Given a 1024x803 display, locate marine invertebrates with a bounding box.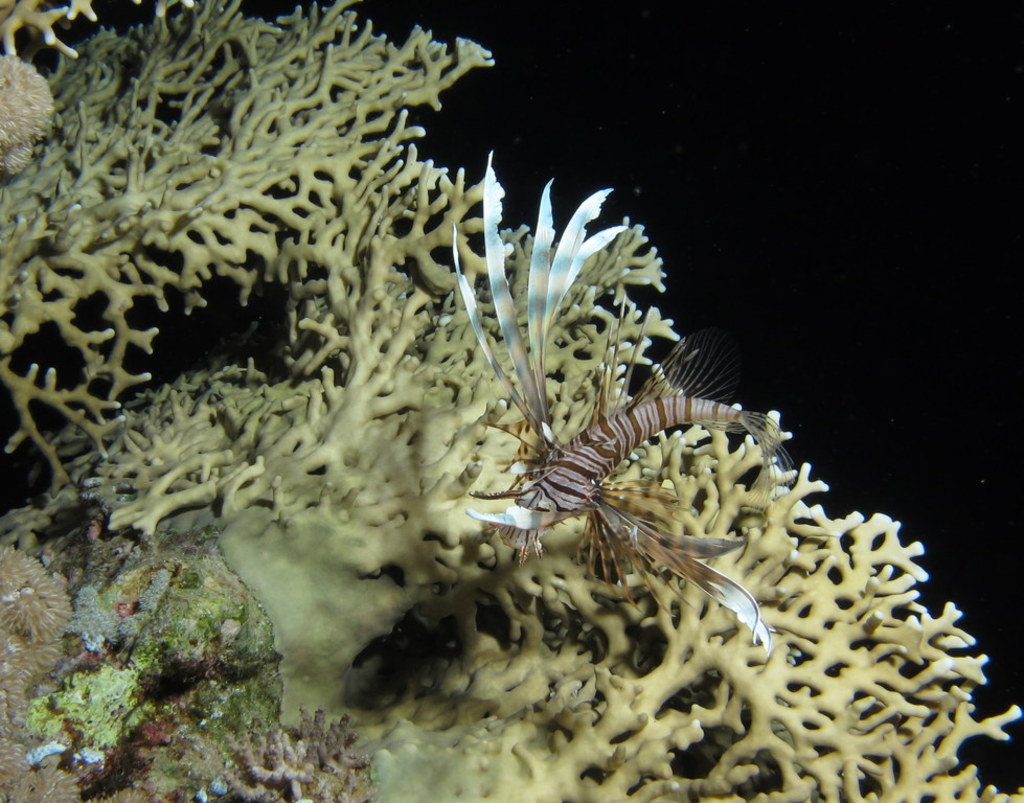
Located: crop(474, 145, 798, 660).
